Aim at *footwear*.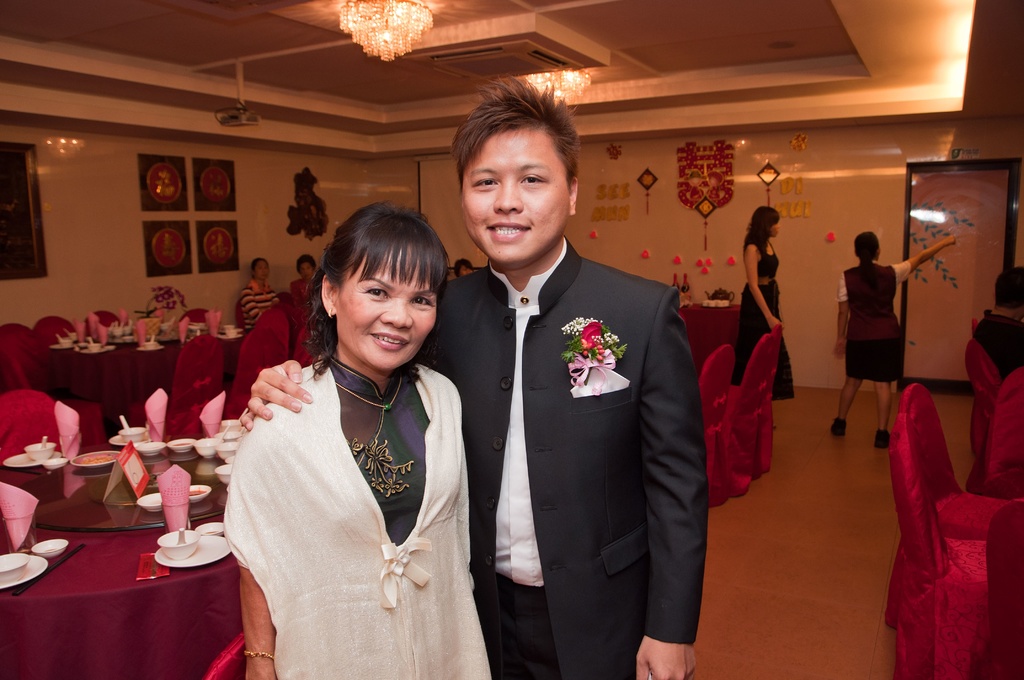
Aimed at 875 430 893 448.
